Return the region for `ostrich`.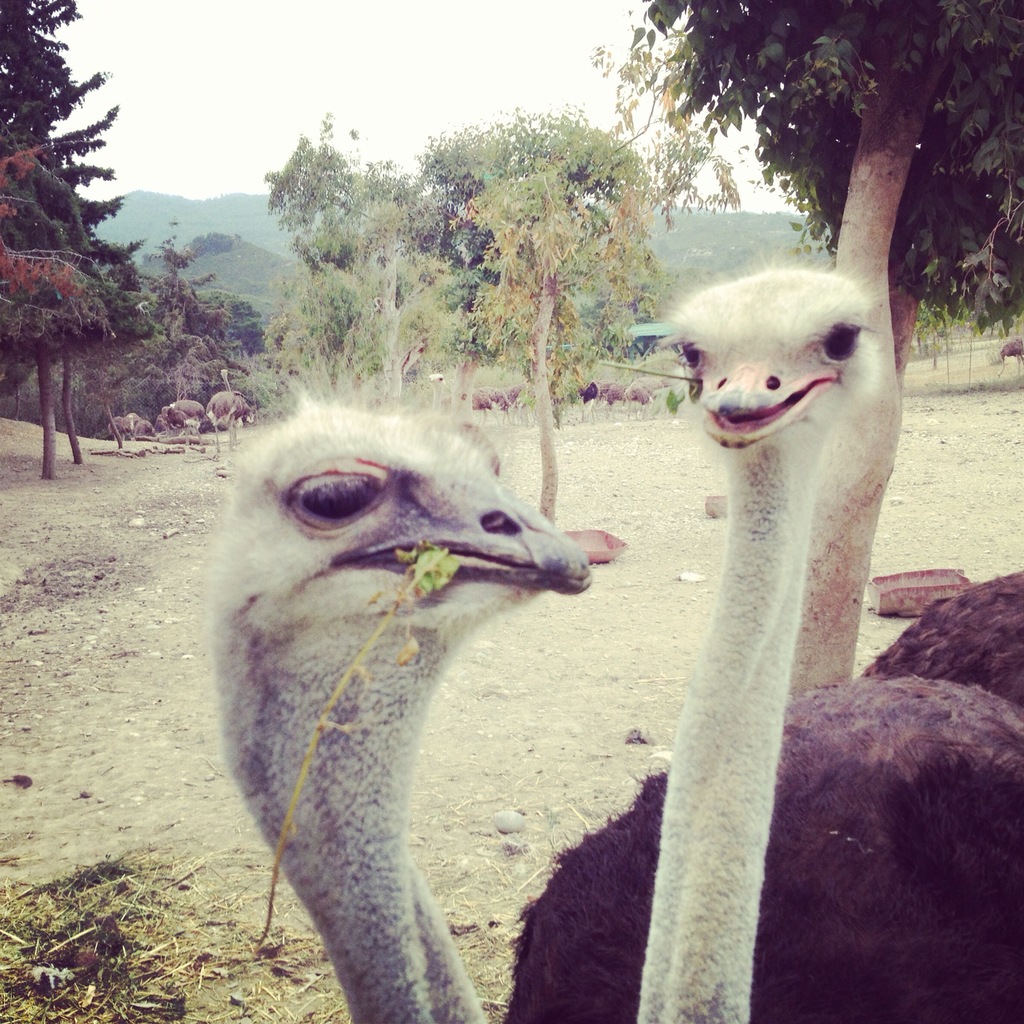
locate(202, 390, 594, 1012).
